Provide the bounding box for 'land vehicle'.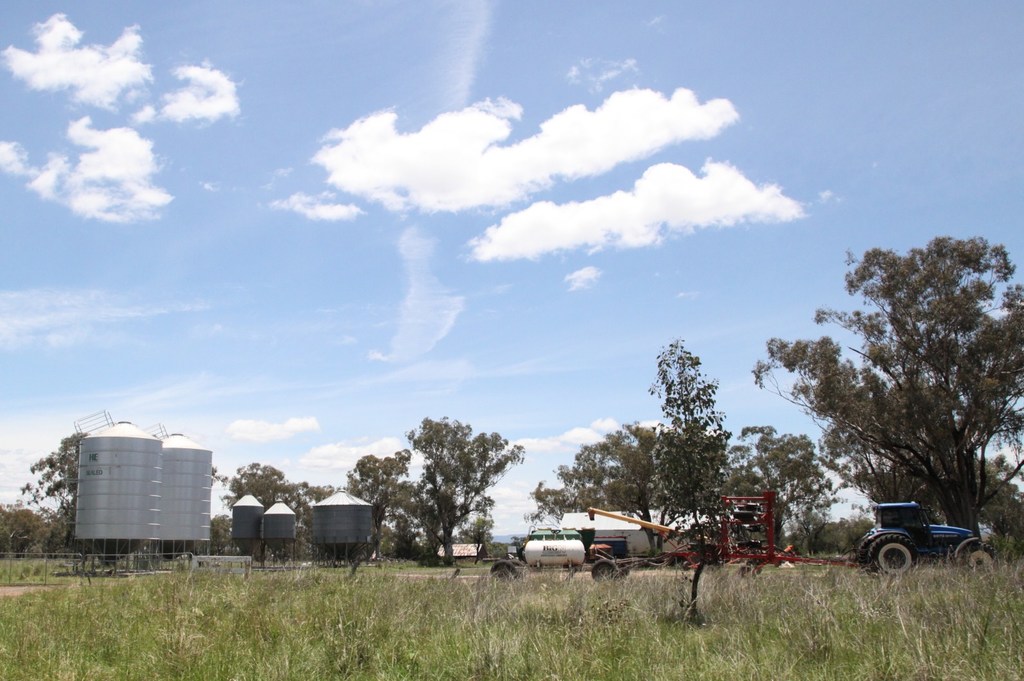
857:497:995:586.
